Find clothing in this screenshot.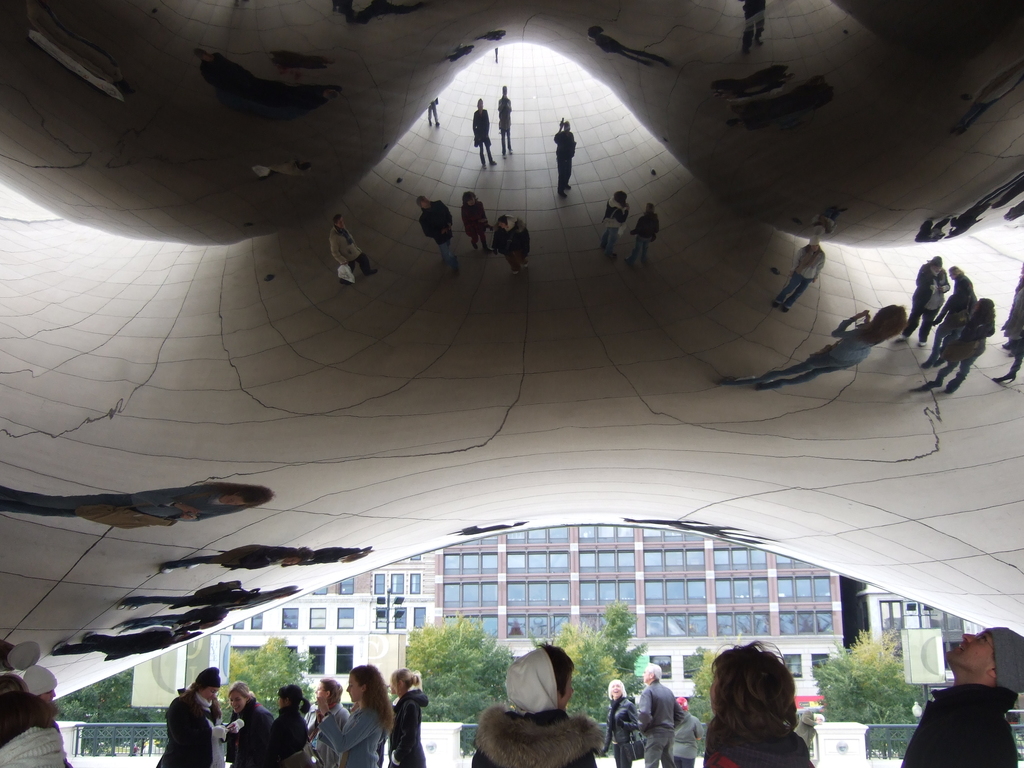
The bounding box for clothing is crop(668, 700, 695, 767).
